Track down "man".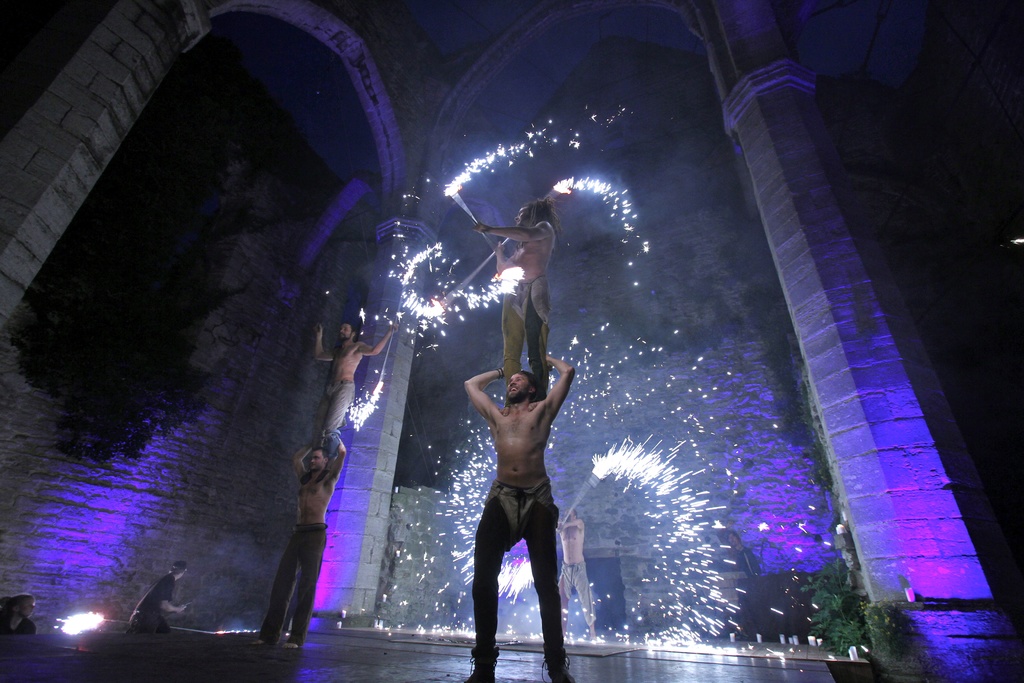
Tracked to l=143, t=556, r=193, b=643.
